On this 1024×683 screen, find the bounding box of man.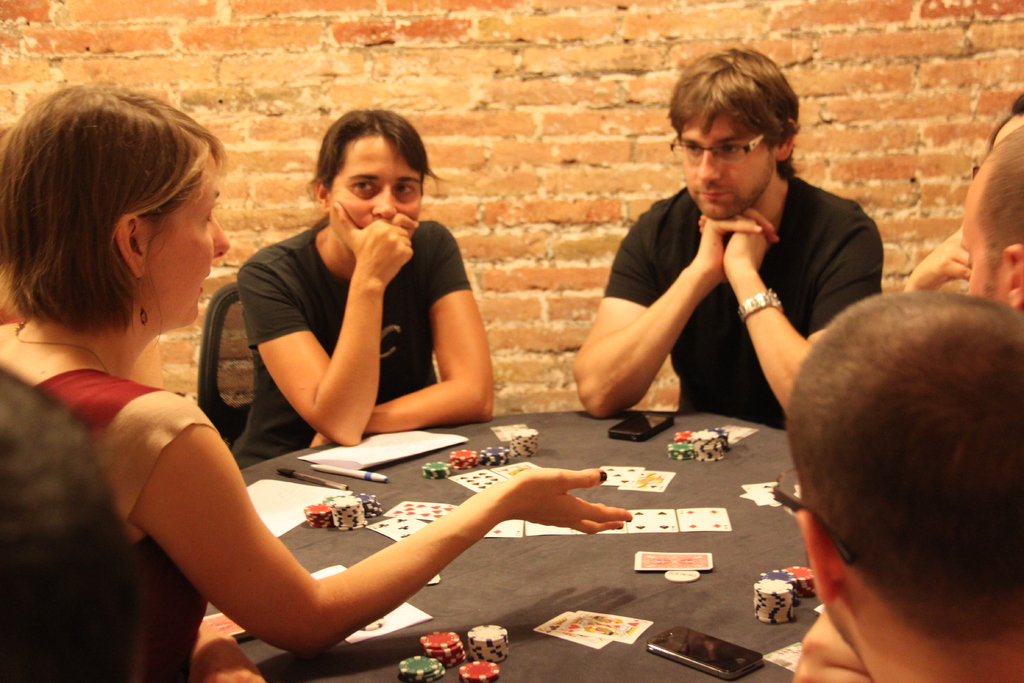
Bounding box: box(563, 69, 904, 463).
